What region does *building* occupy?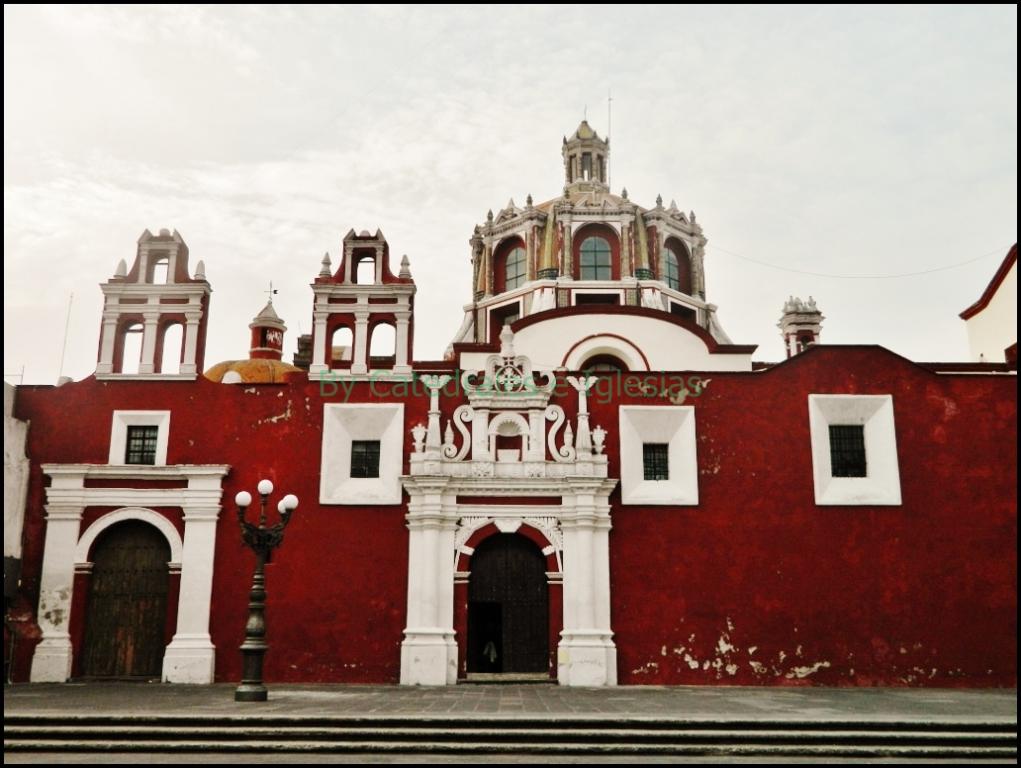
0:114:1020:767.
